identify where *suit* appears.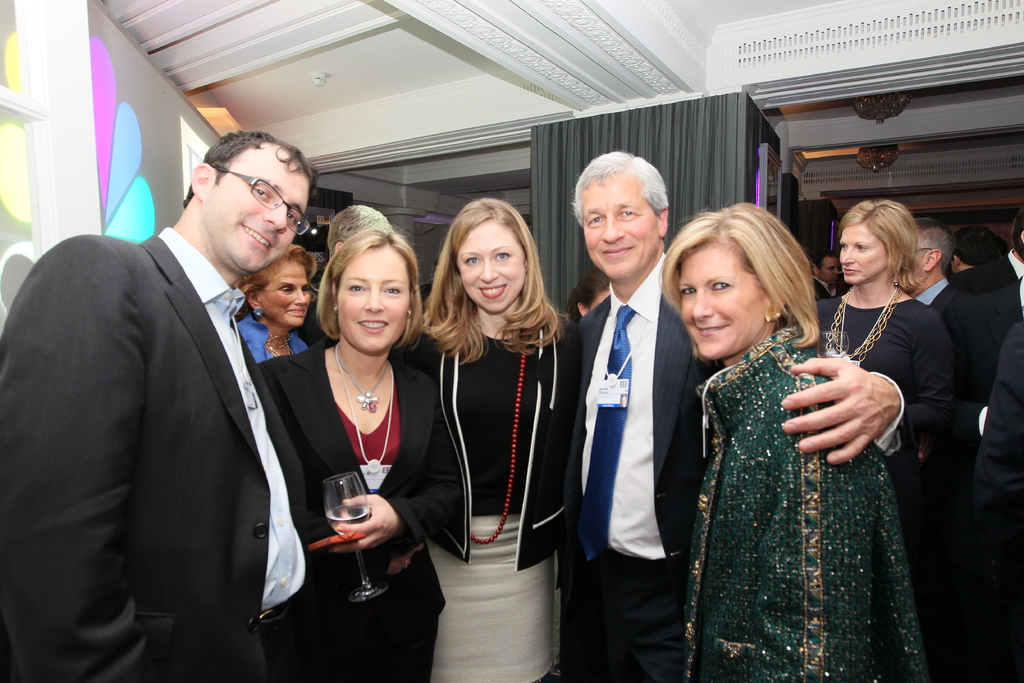
Appears at 25,132,328,674.
